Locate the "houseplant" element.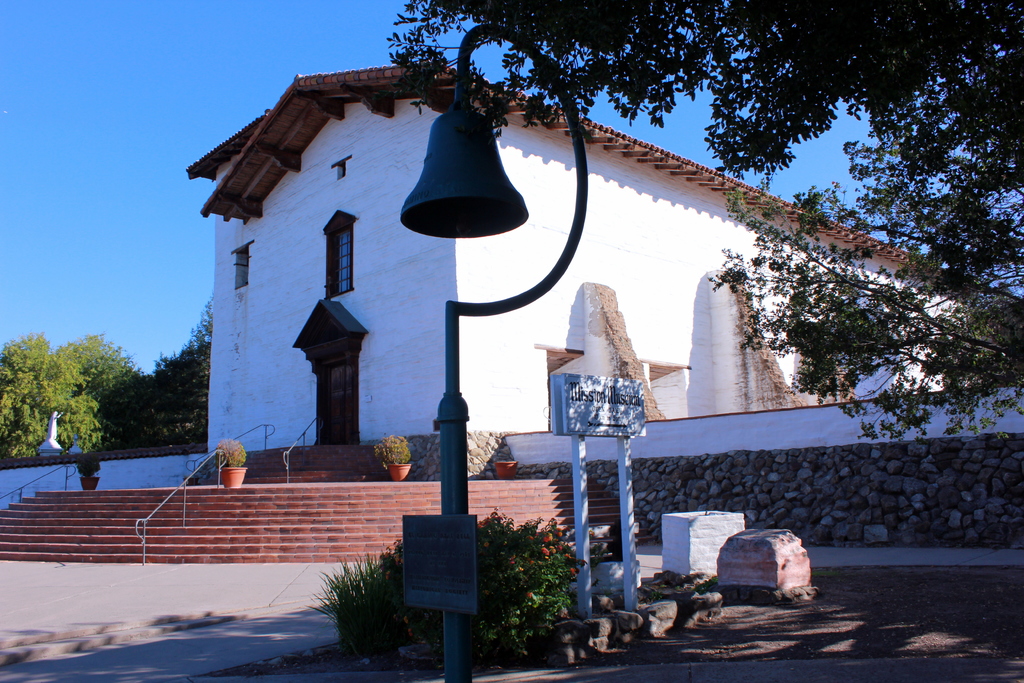
Element bbox: 219 438 248 491.
